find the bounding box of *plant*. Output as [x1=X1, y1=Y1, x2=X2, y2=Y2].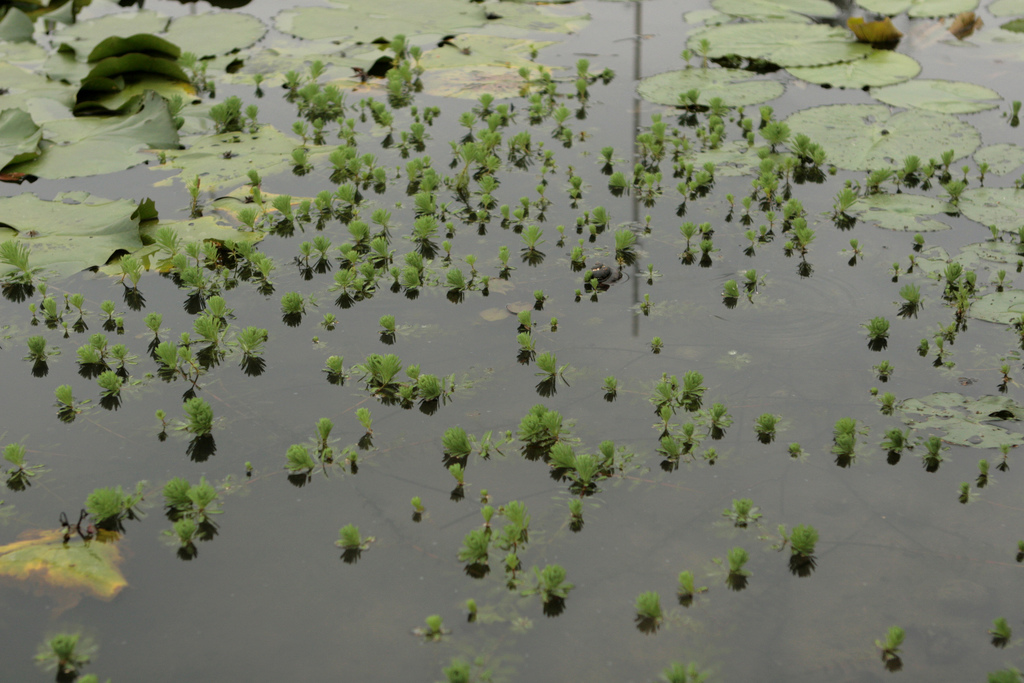
[x1=280, y1=56, x2=346, y2=120].
